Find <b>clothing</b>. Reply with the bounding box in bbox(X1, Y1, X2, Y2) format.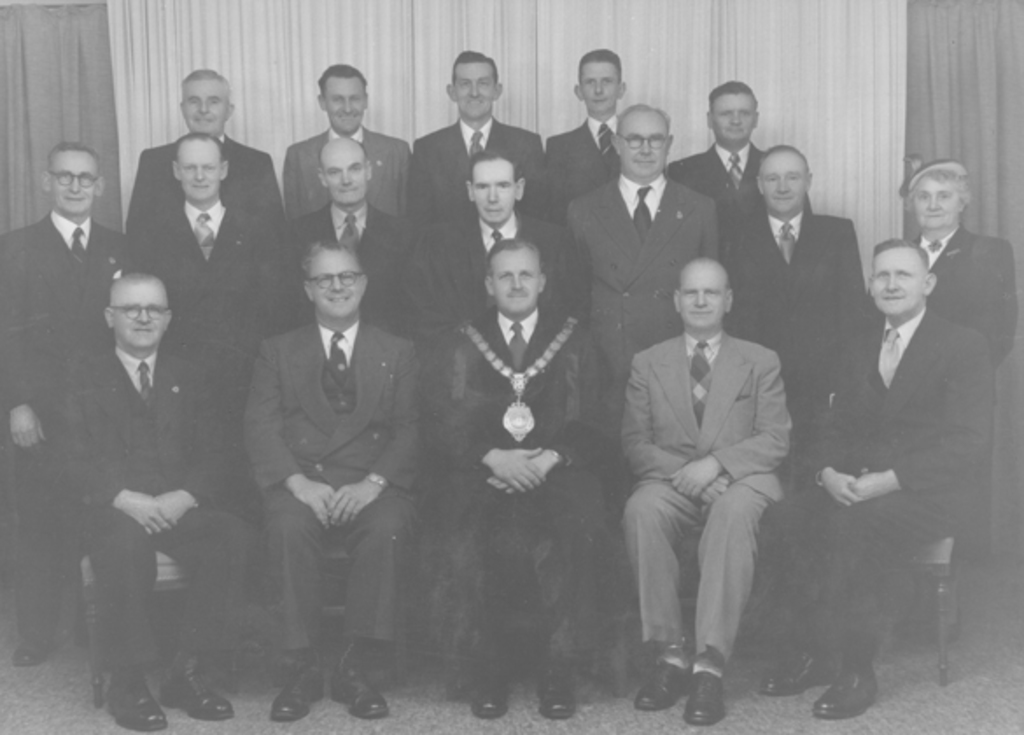
bbox(124, 131, 284, 245).
